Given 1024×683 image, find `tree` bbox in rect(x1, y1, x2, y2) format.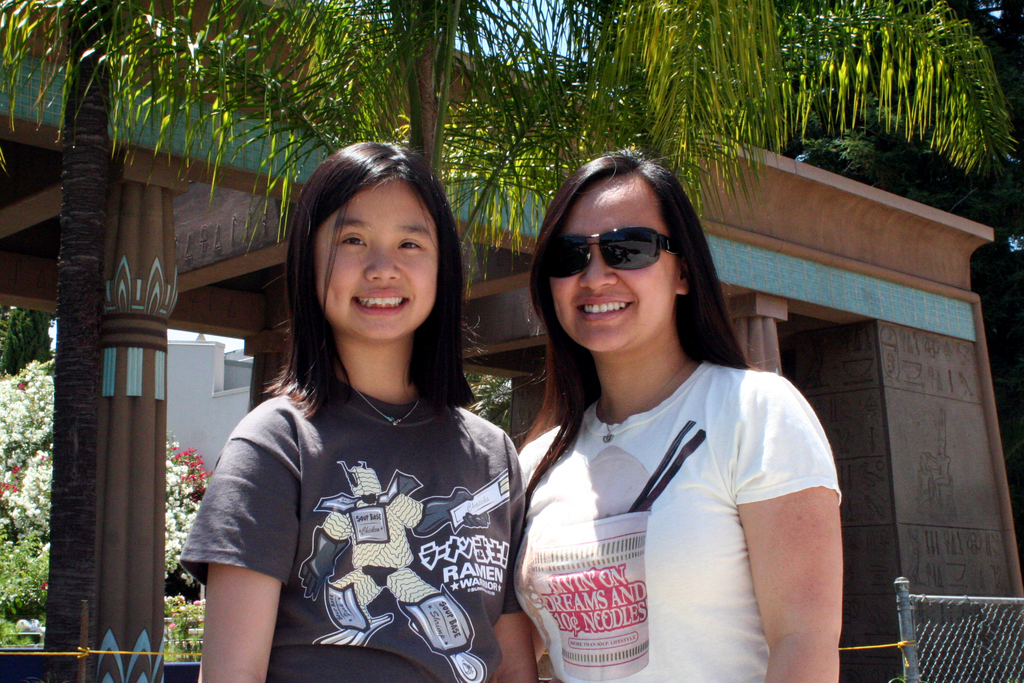
rect(0, 308, 59, 648).
